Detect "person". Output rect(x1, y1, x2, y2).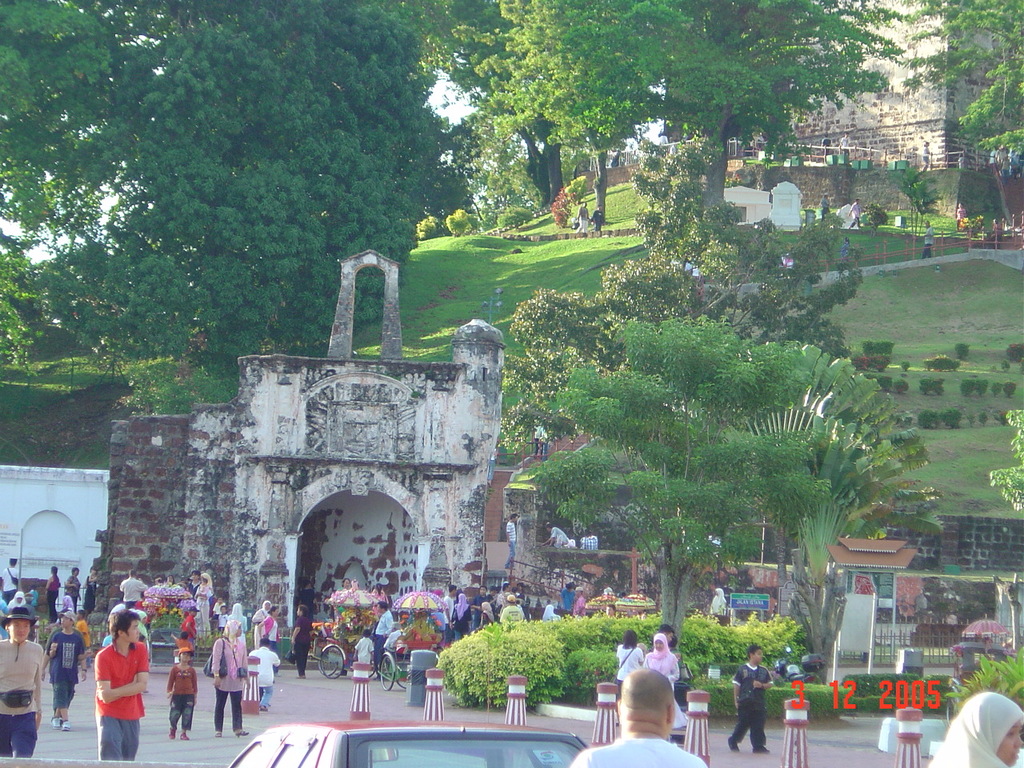
rect(302, 578, 318, 611).
